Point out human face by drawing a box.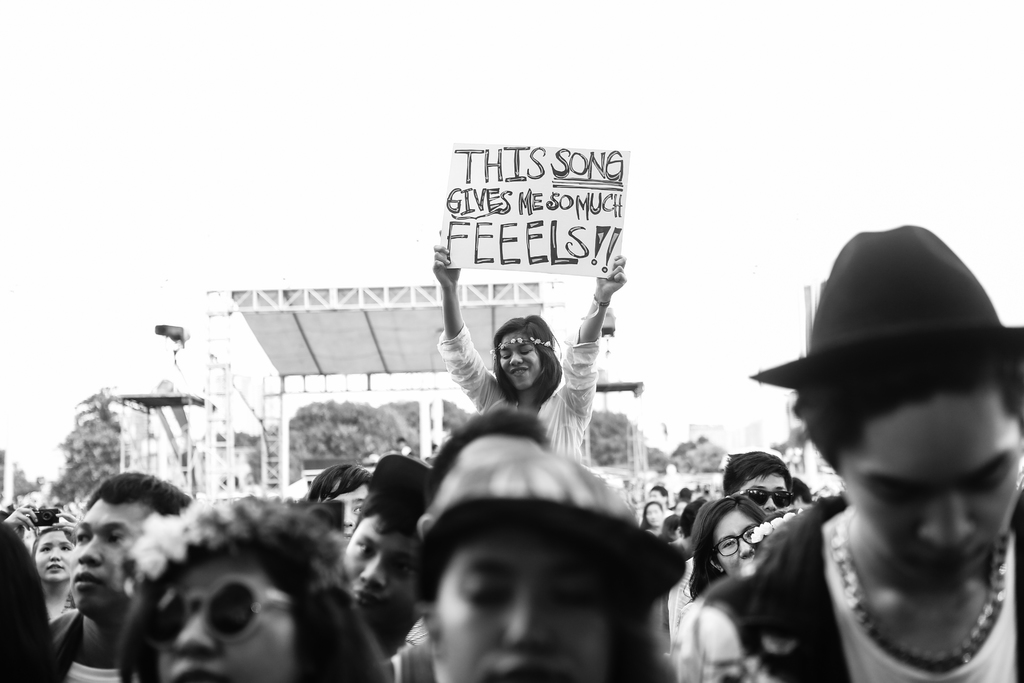
bbox(500, 331, 536, 390).
